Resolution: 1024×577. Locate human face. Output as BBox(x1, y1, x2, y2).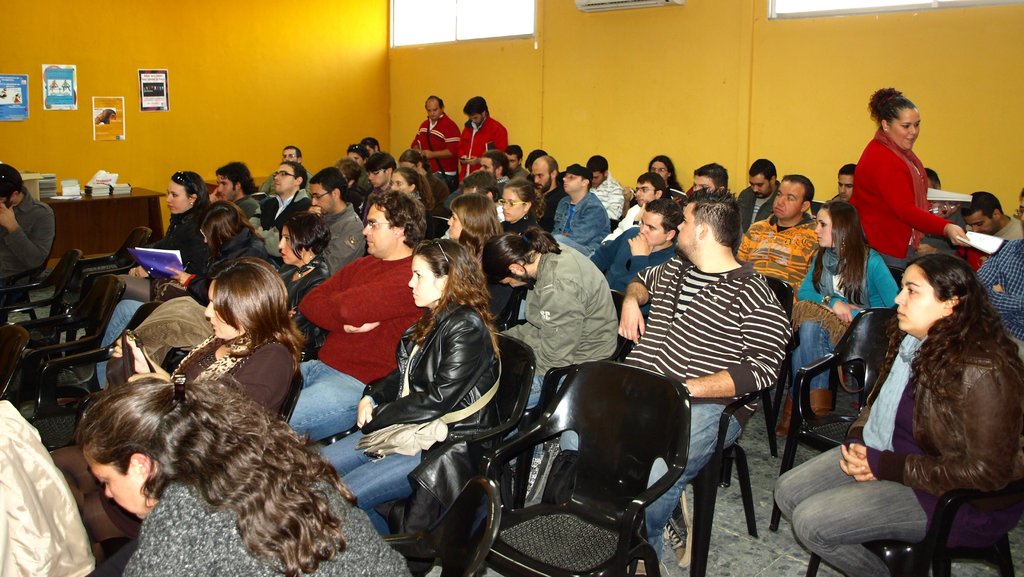
BBox(368, 171, 387, 187).
